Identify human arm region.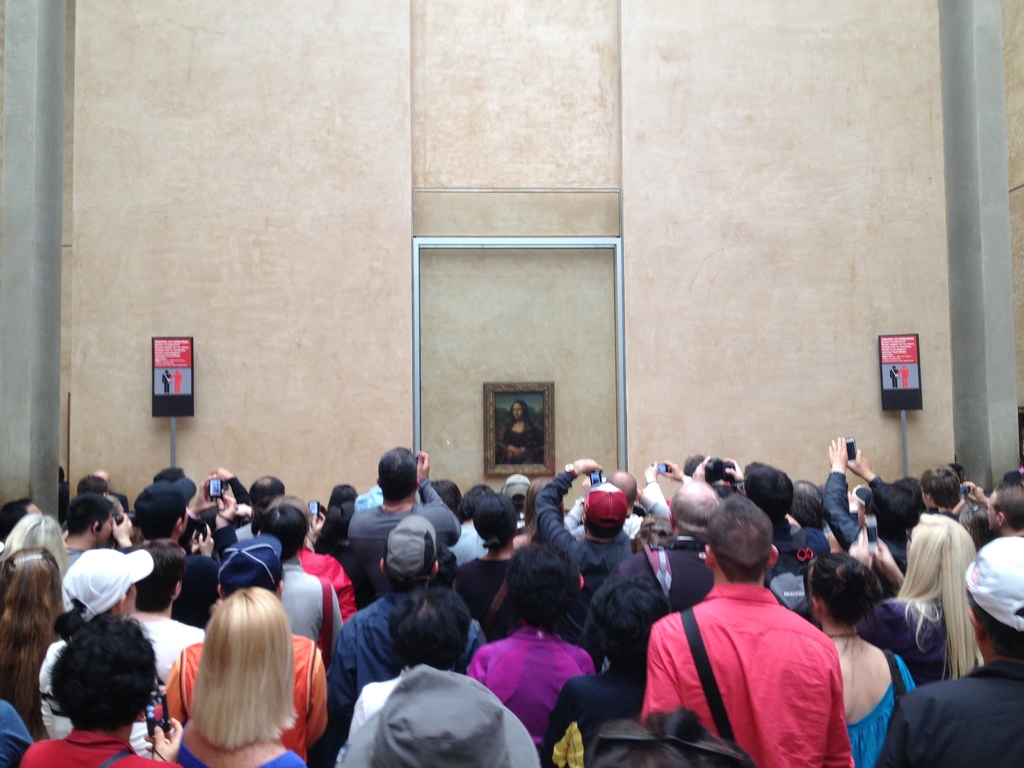
Region: bbox=(872, 536, 907, 589).
